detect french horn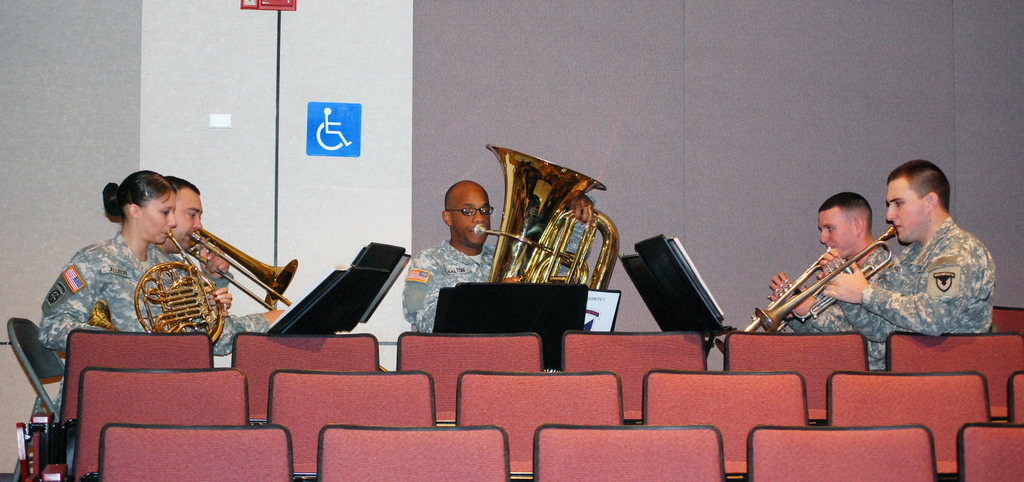
[left=754, top=221, right=896, bottom=332]
